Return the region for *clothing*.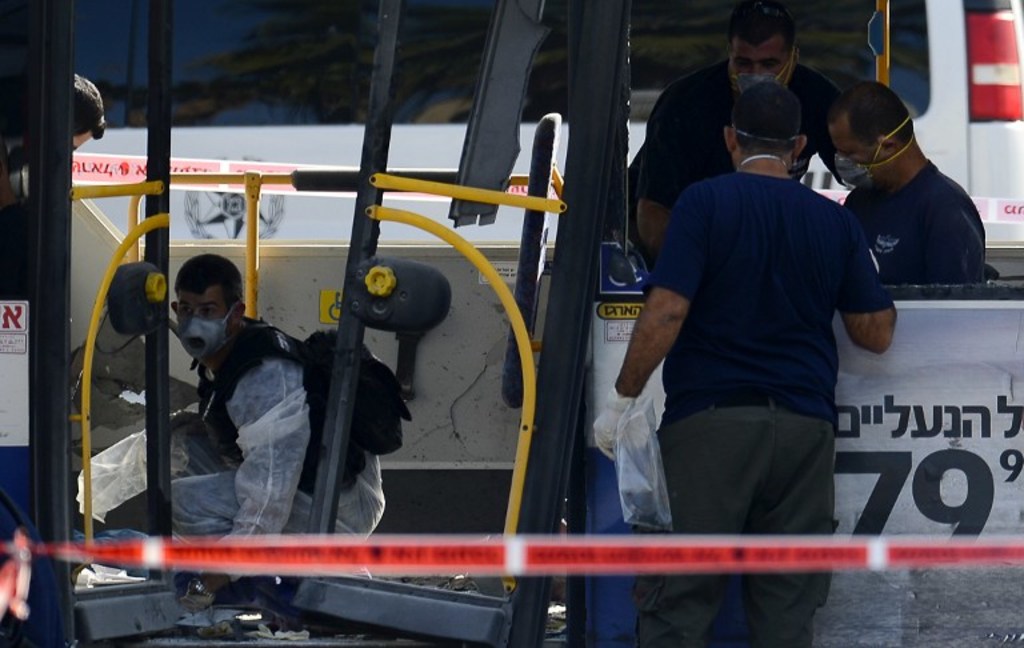
<region>840, 164, 984, 285</region>.
